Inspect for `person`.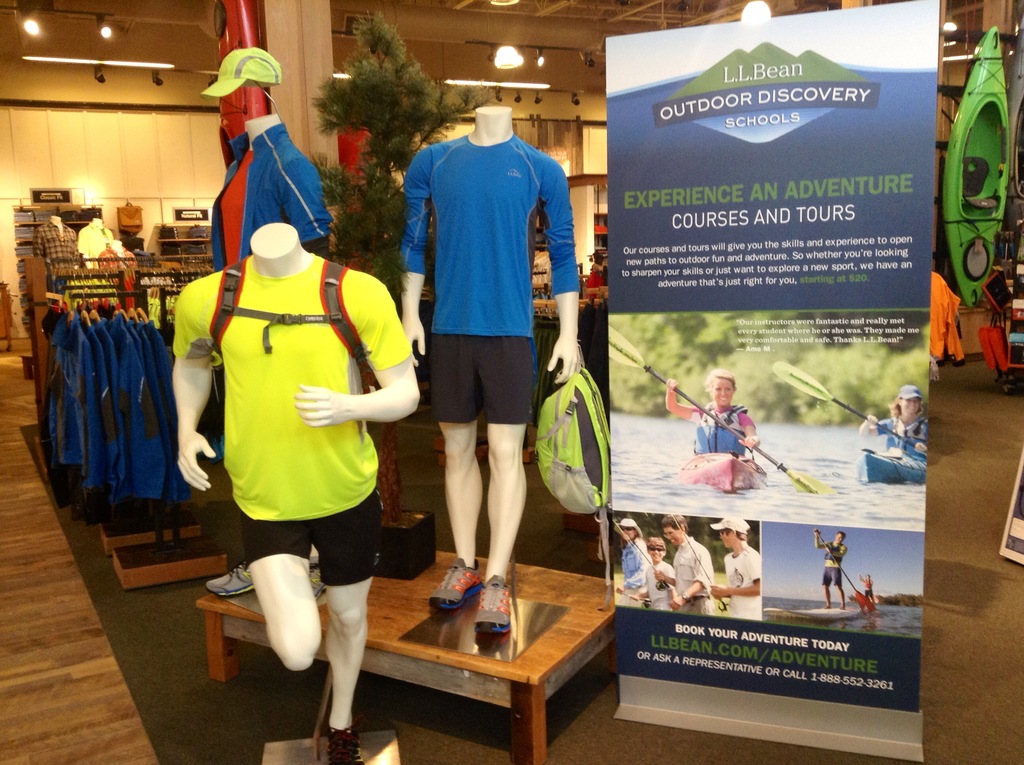
Inspection: rect(856, 571, 875, 609).
